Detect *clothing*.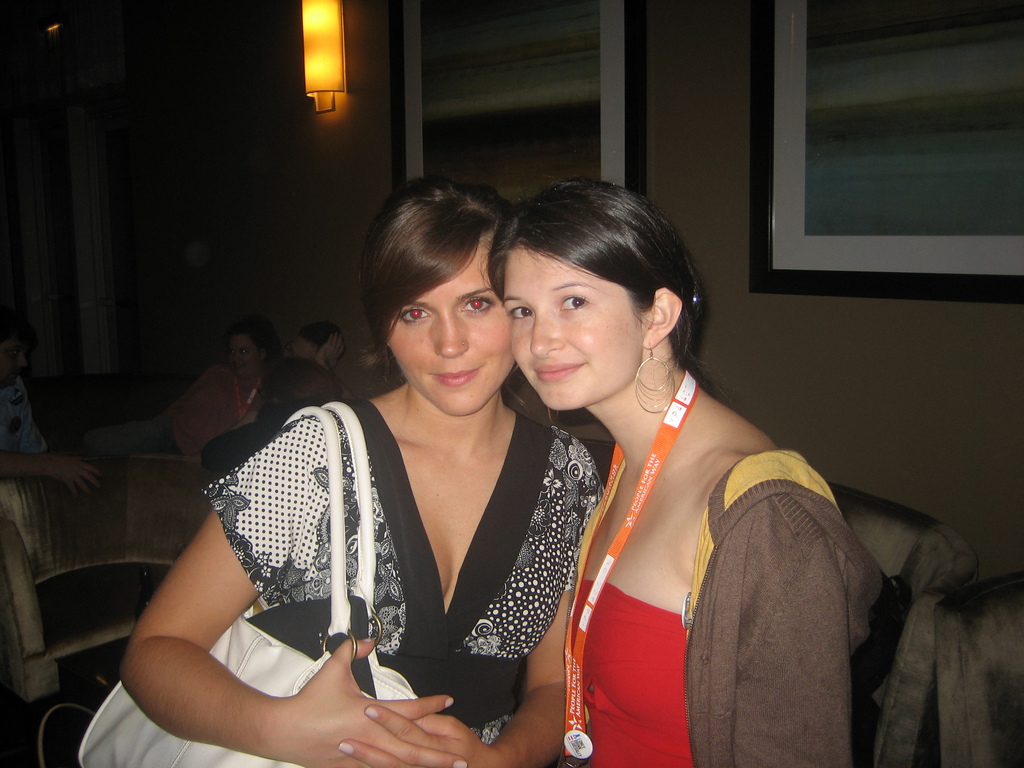
Detected at [181,358,269,436].
